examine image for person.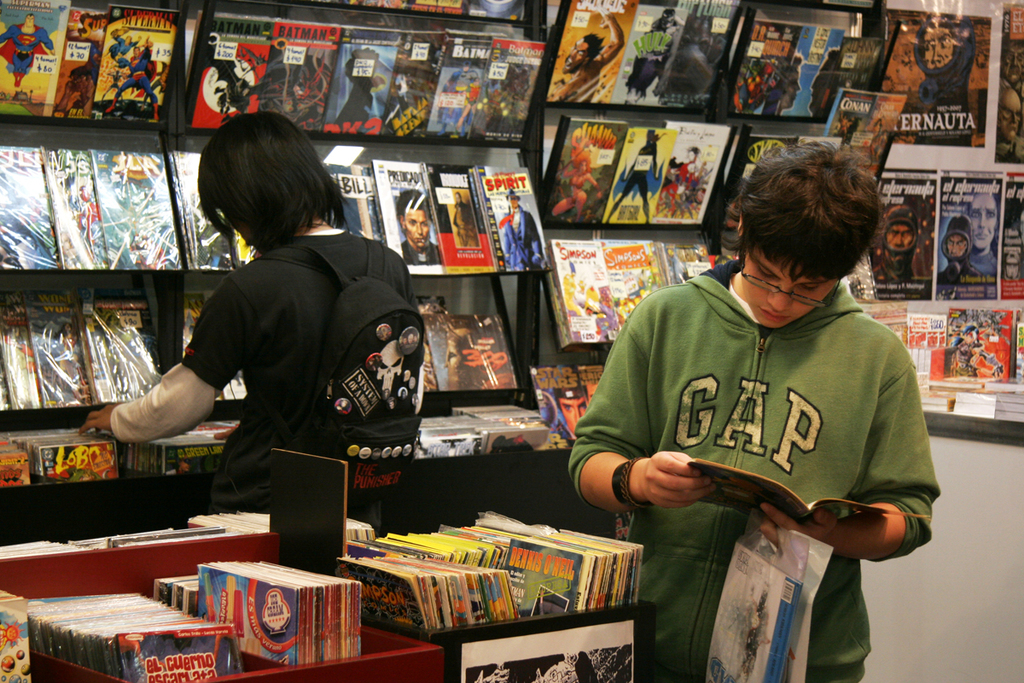
Examination result: region(558, 3, 629, 107).
